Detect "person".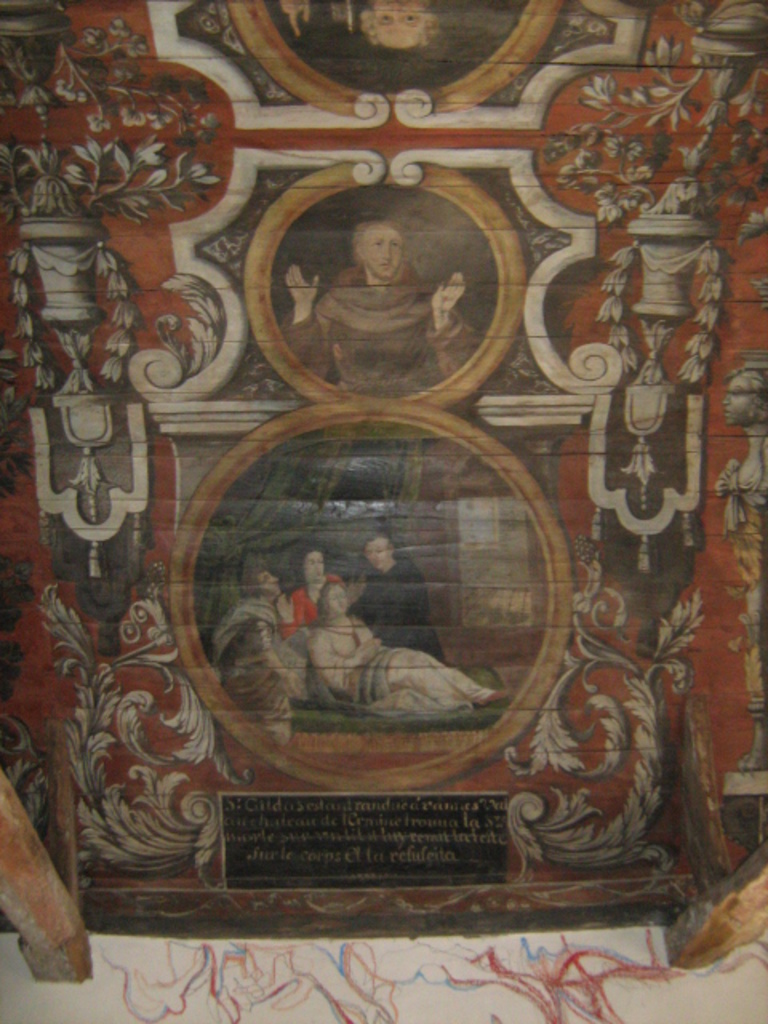
Detected at <box>206,550,349,707</box>.
